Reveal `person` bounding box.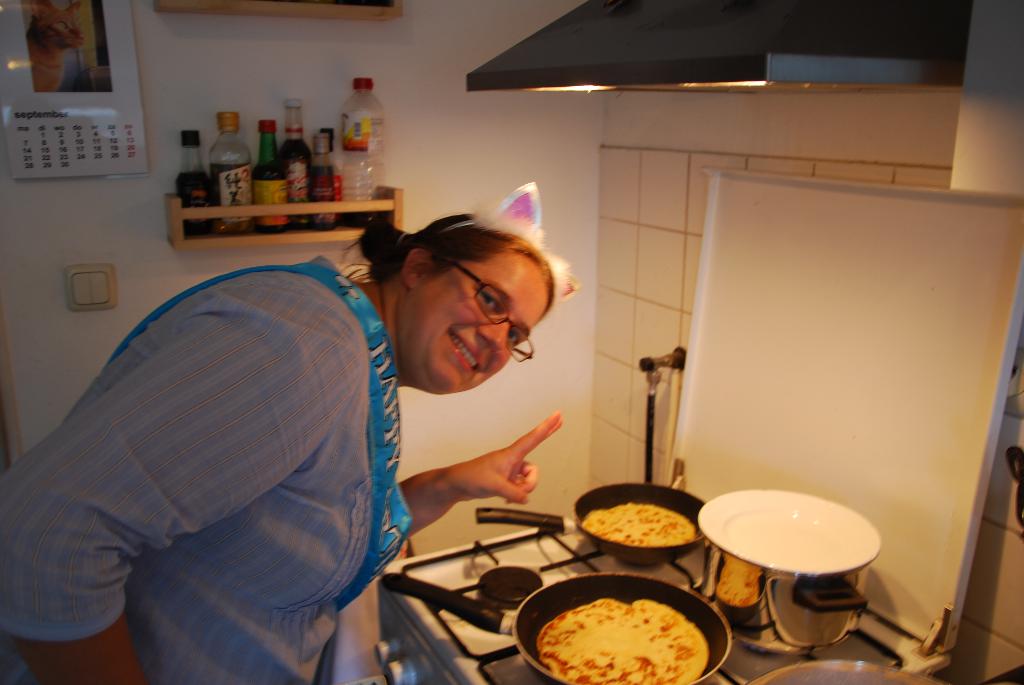
Revealed: l=77, t=157, r=597, b=656.
